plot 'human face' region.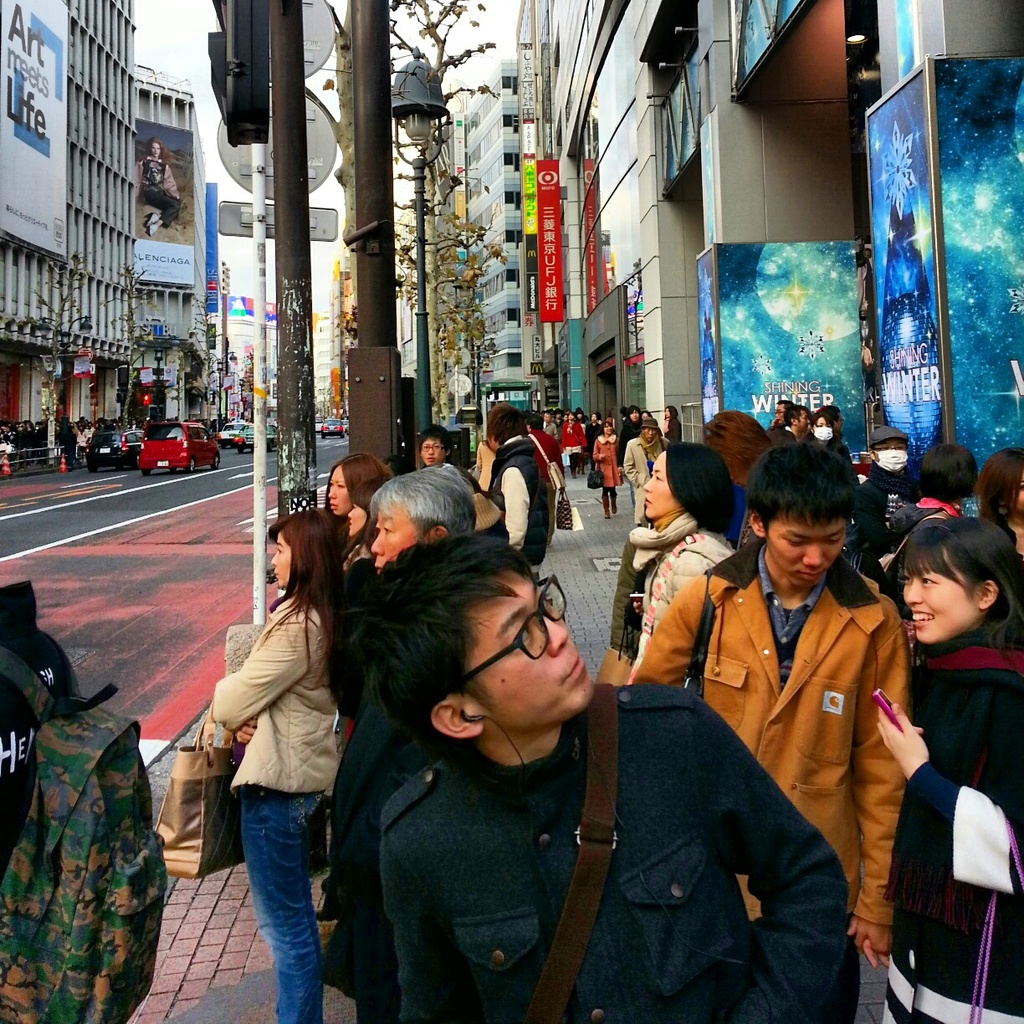
Plotted at 269/531/293/591.
